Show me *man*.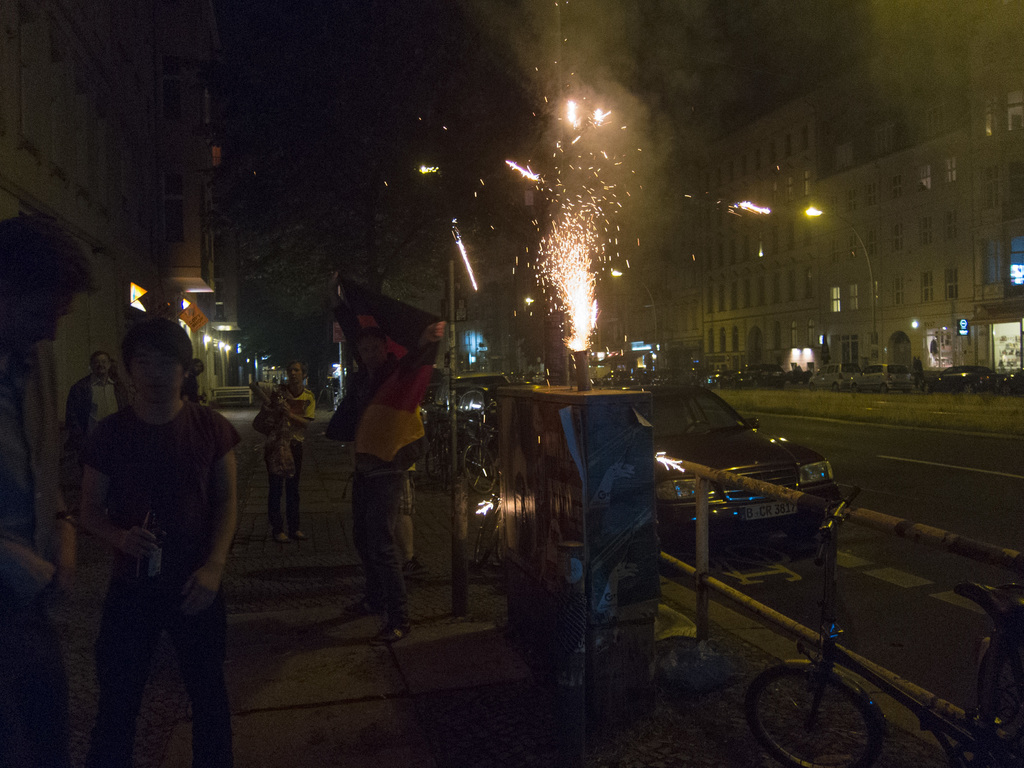
*man* is here: detection(324, 267, 448, 646).
